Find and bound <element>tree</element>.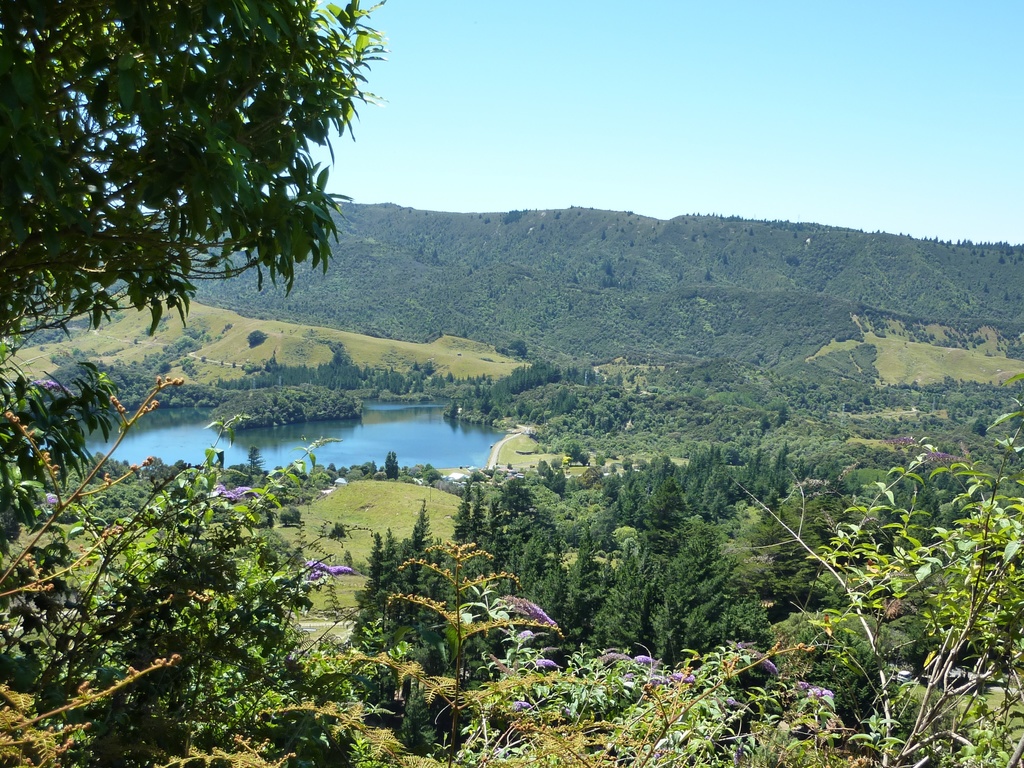
Bound: BBox(0, 382, 354, 760).
